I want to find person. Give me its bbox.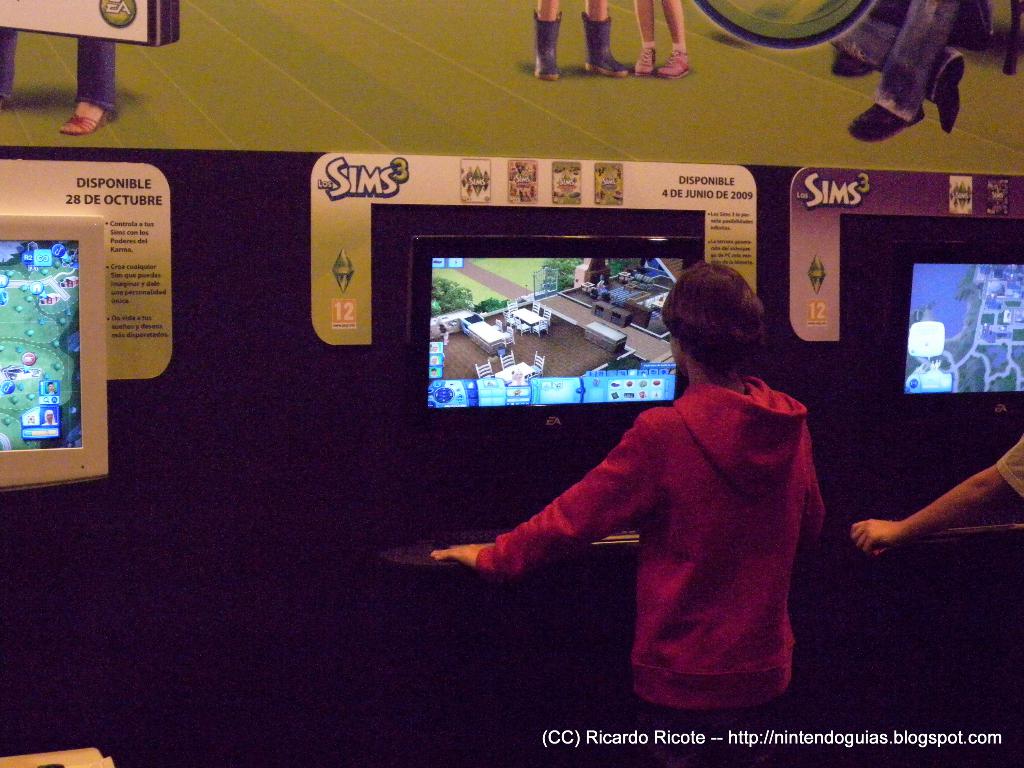
left=431, top=264, right=826, bottom=707.
